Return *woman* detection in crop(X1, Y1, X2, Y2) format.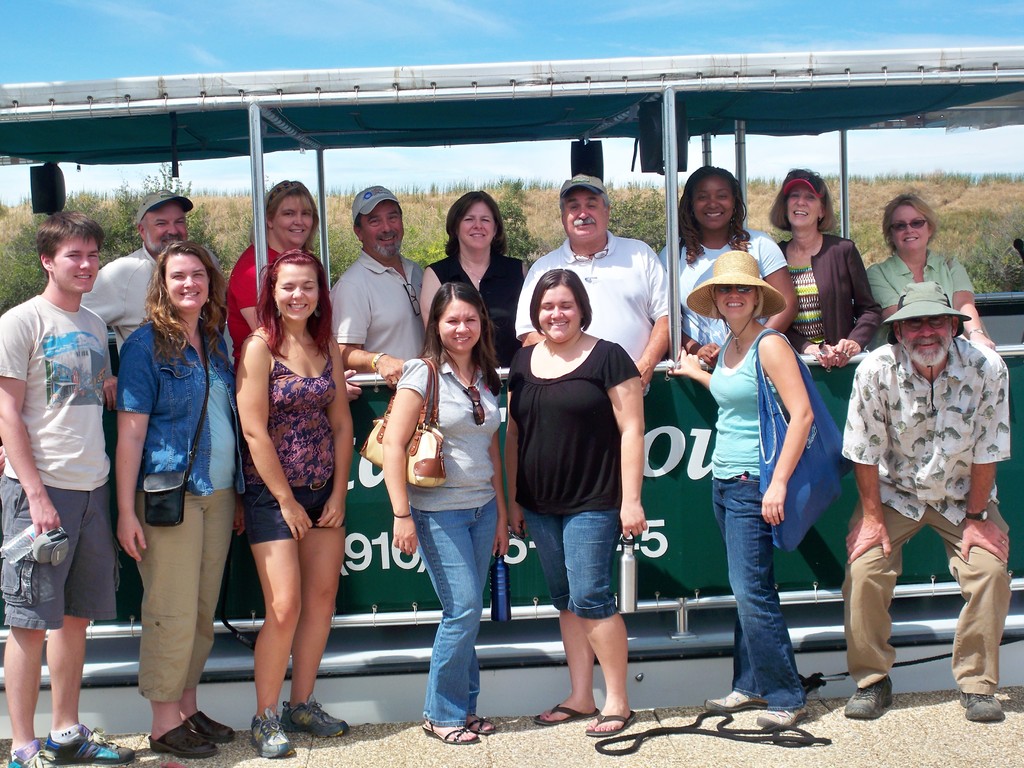
crop(213, 221, 355, 734).
